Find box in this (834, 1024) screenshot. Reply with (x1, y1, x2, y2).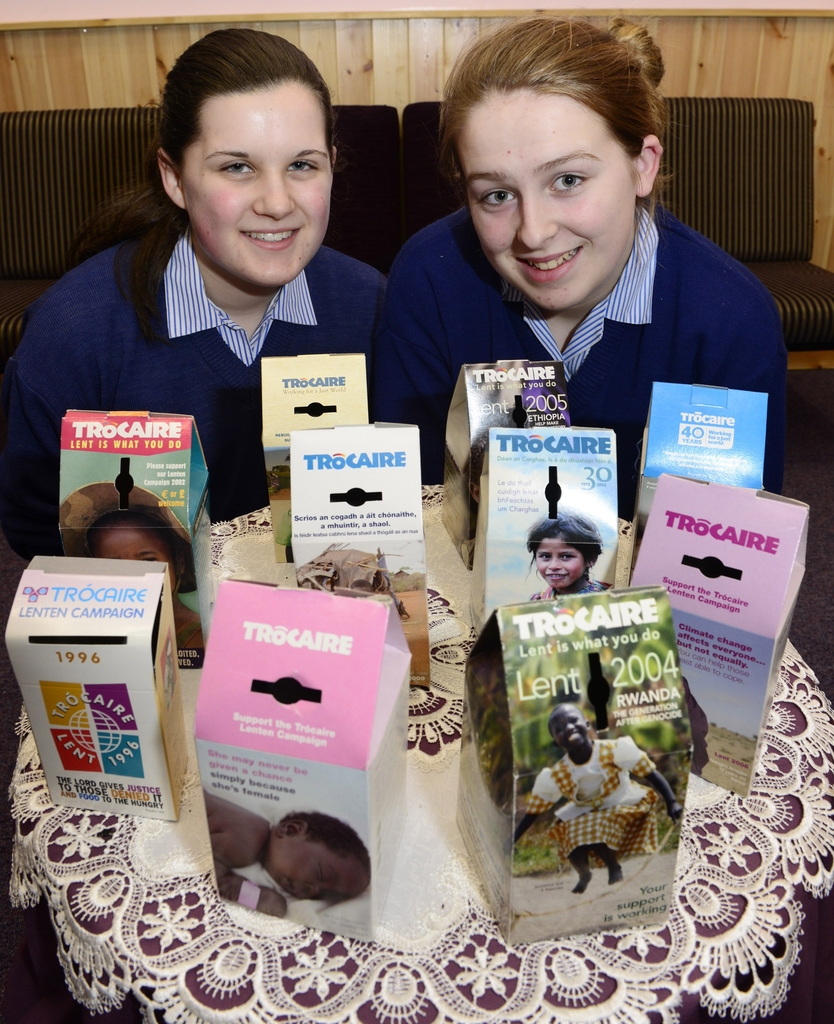
(441, 358, 573, 568).
